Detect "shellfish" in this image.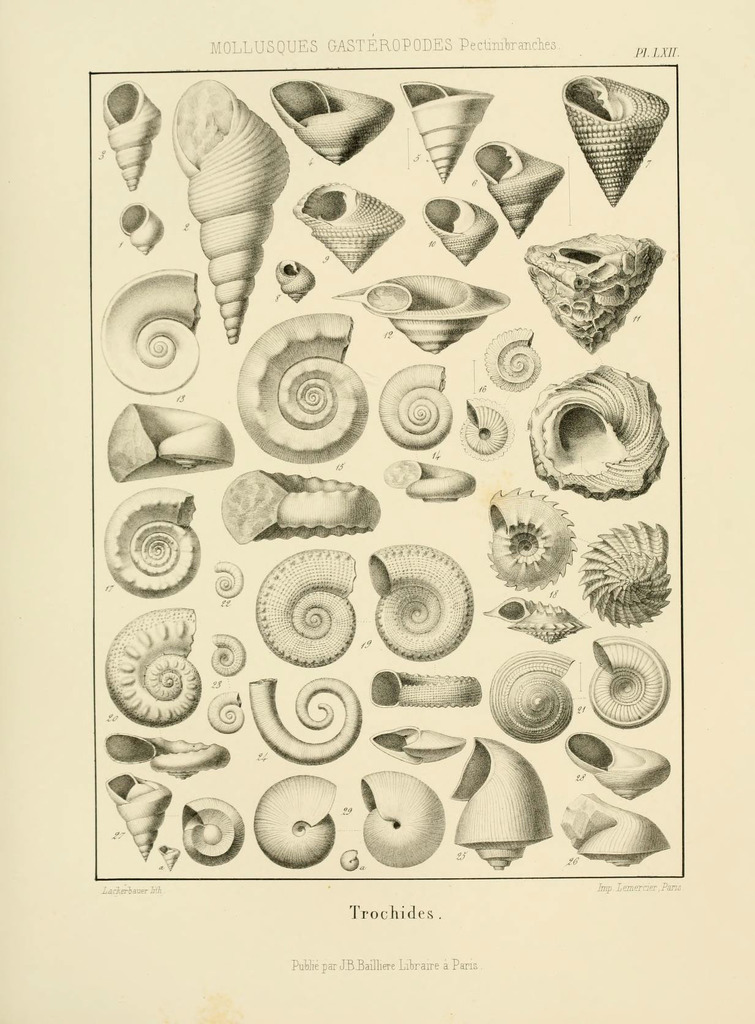
Detection: region(179, 797, 246, 864).
